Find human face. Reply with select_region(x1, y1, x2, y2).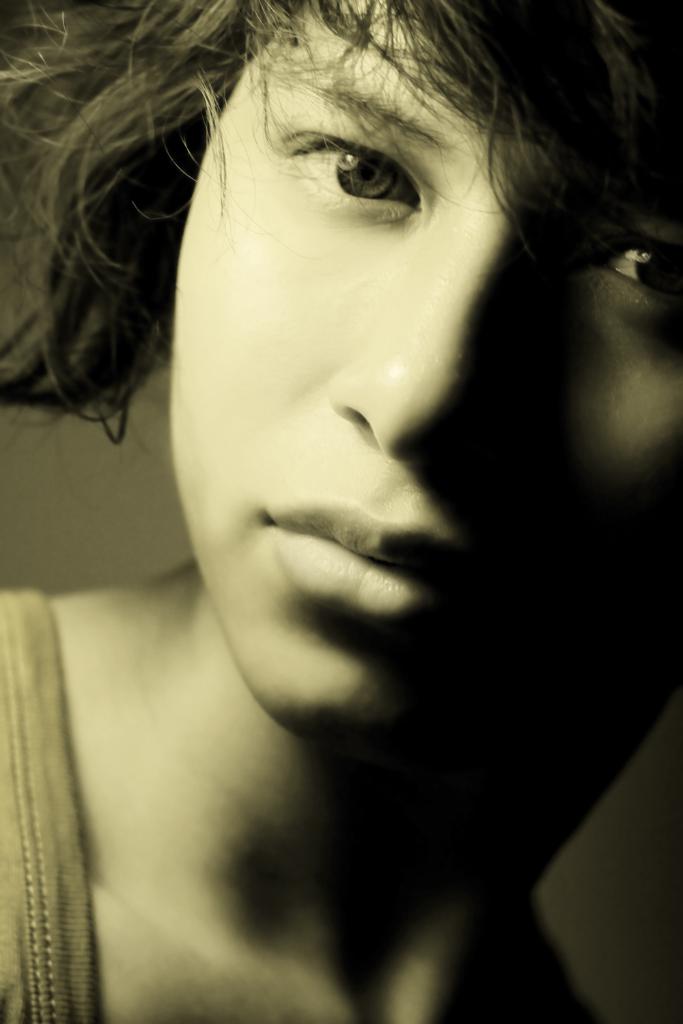
select_region(165, 0, 671, 737).
